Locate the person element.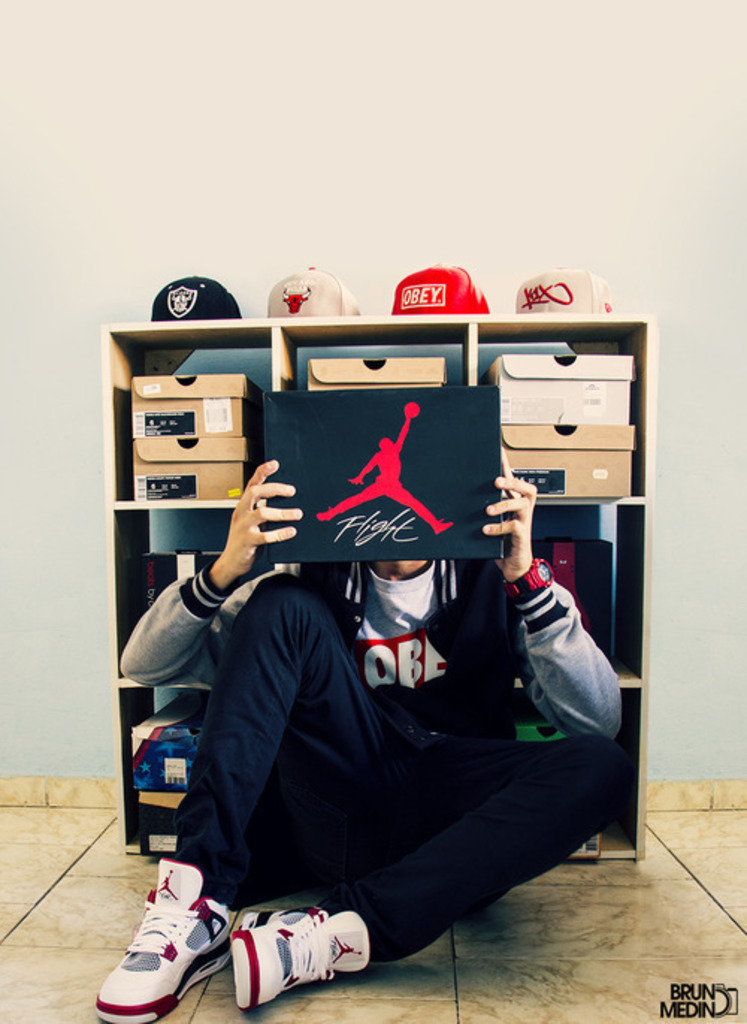
Element bbox: x1=94 y1=459 x2=627 y2=1023.
